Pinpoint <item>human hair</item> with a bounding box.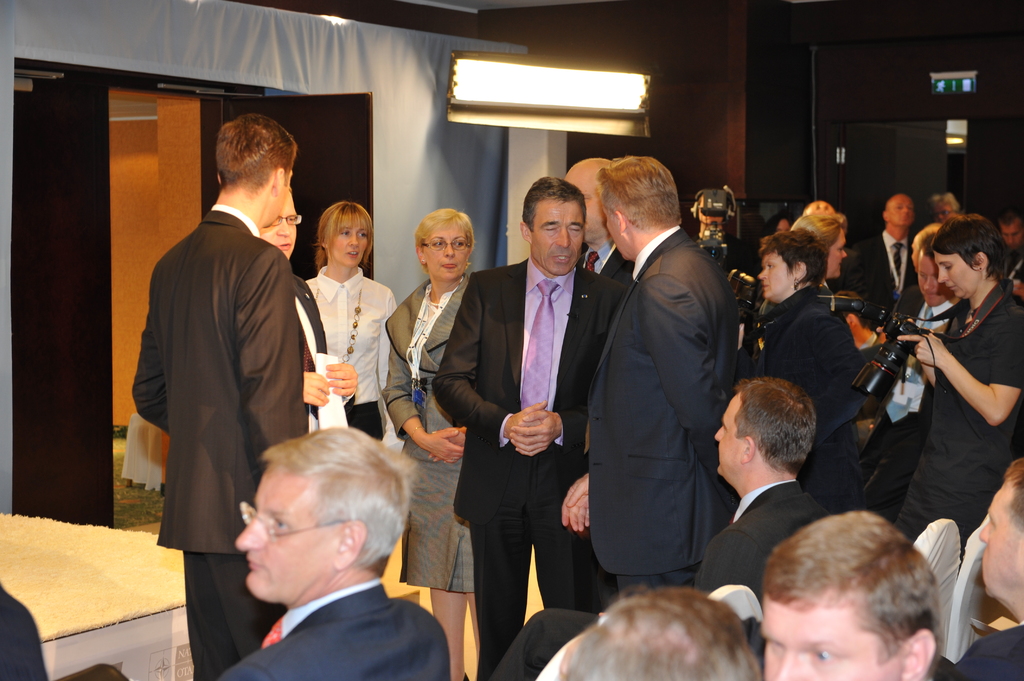
{"left": 597, "top": 154, "right": 681, "bottom": 232}.
